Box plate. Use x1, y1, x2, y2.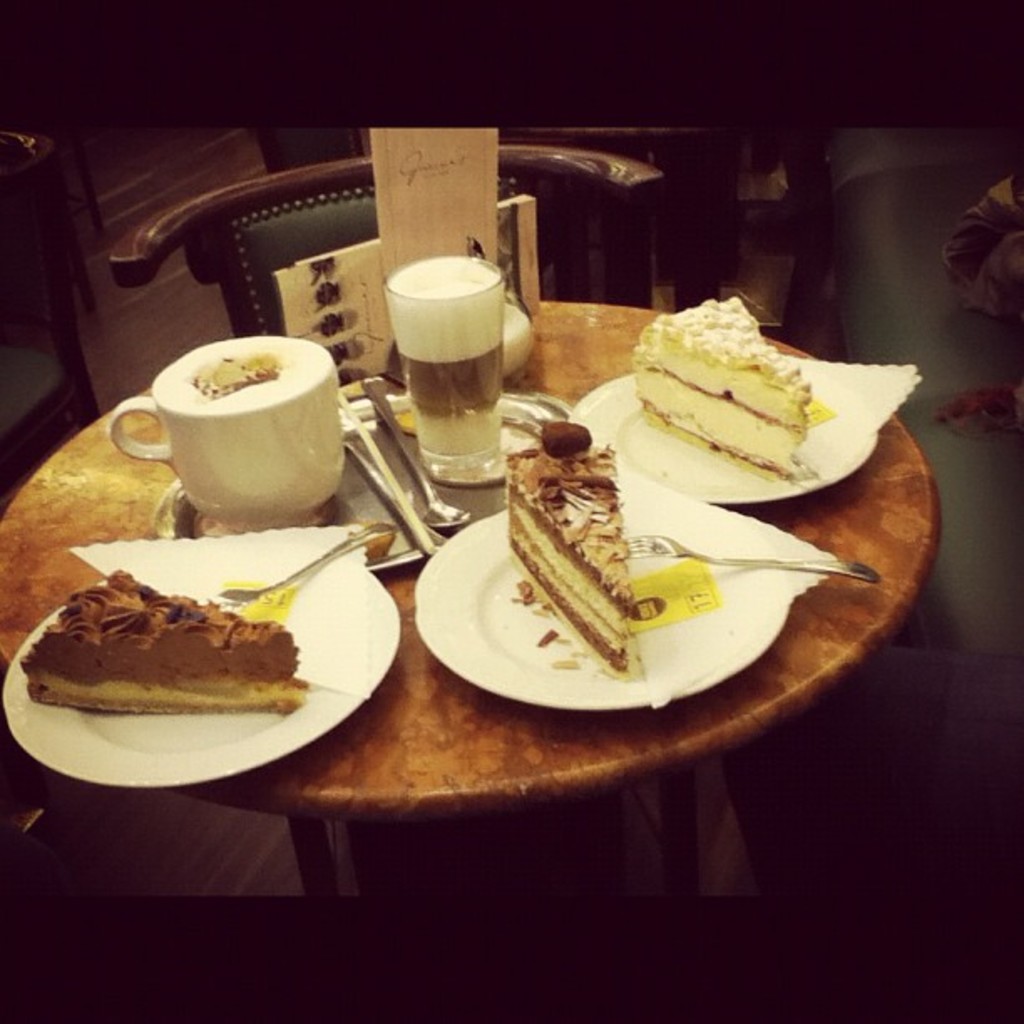
566, 370, 887, 509.
